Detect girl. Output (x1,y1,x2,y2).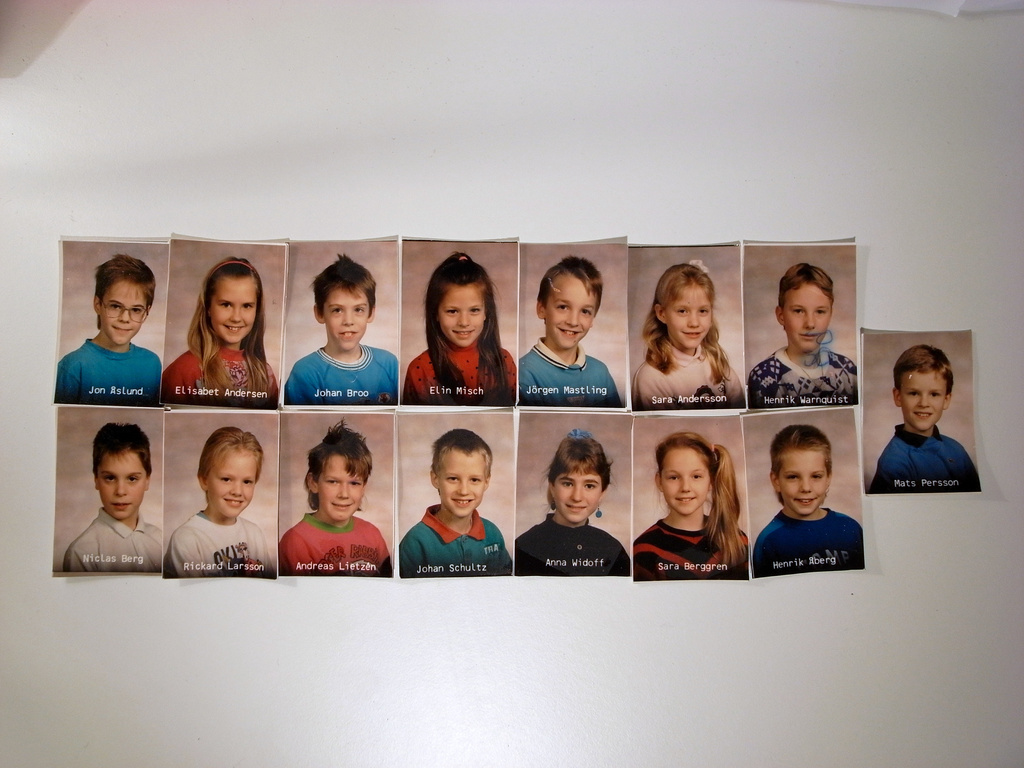
(513,428,631,573).
